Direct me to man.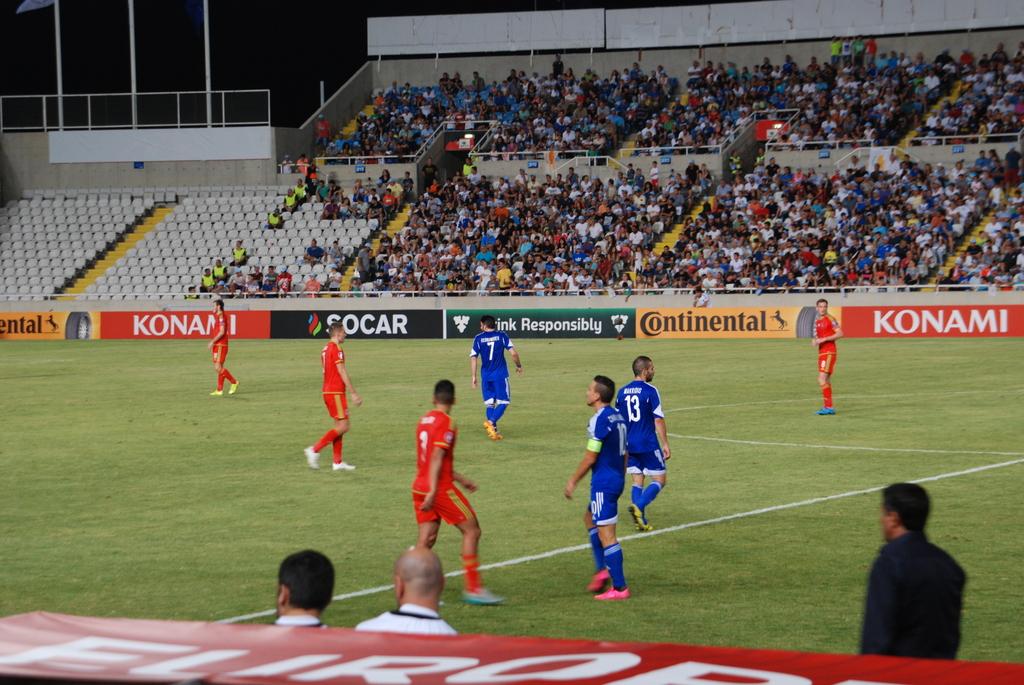
Direction: 356/542/458/639.
